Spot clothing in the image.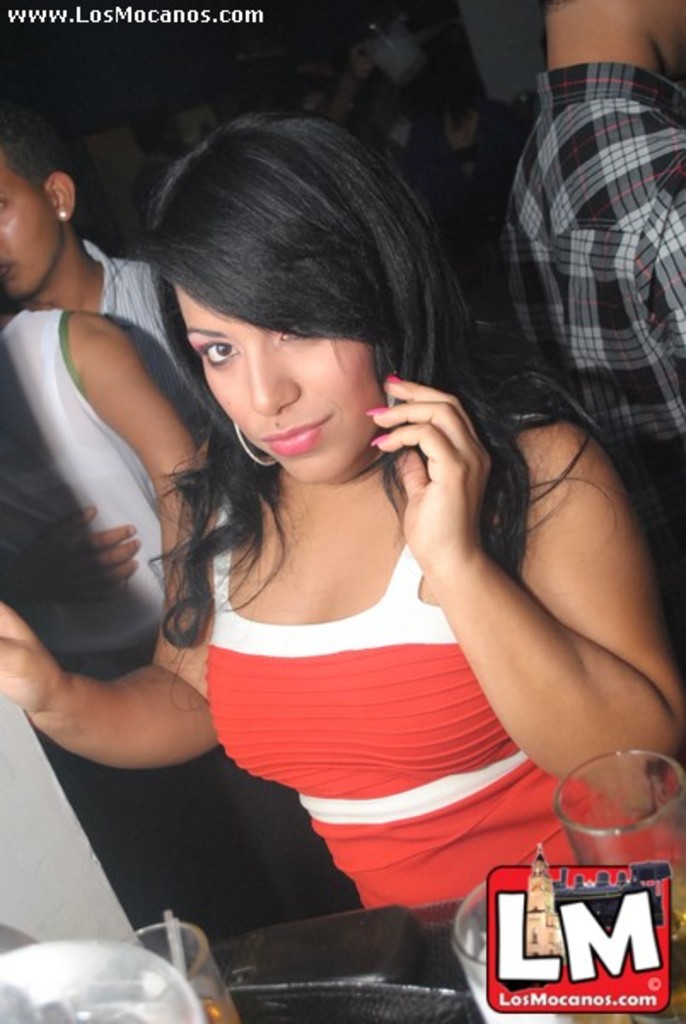
clothing found at box(493, 65, 684, 614).
